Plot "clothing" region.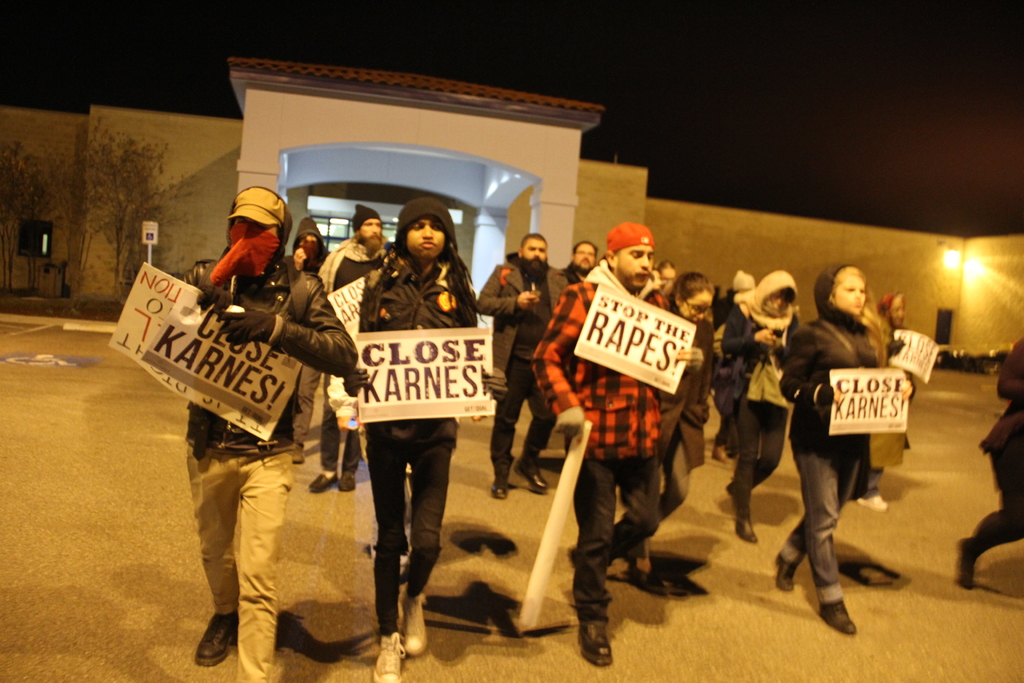
Plotted at box=[972, 347, 1023, 556].
